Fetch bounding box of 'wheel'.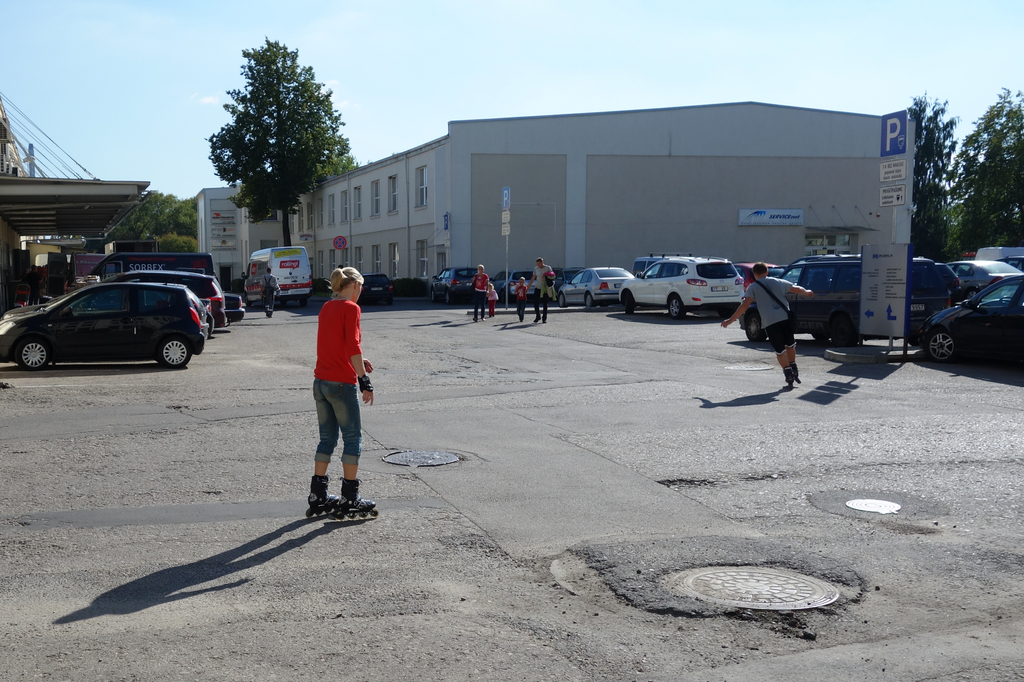
Bbox: 260/296/266/307.
